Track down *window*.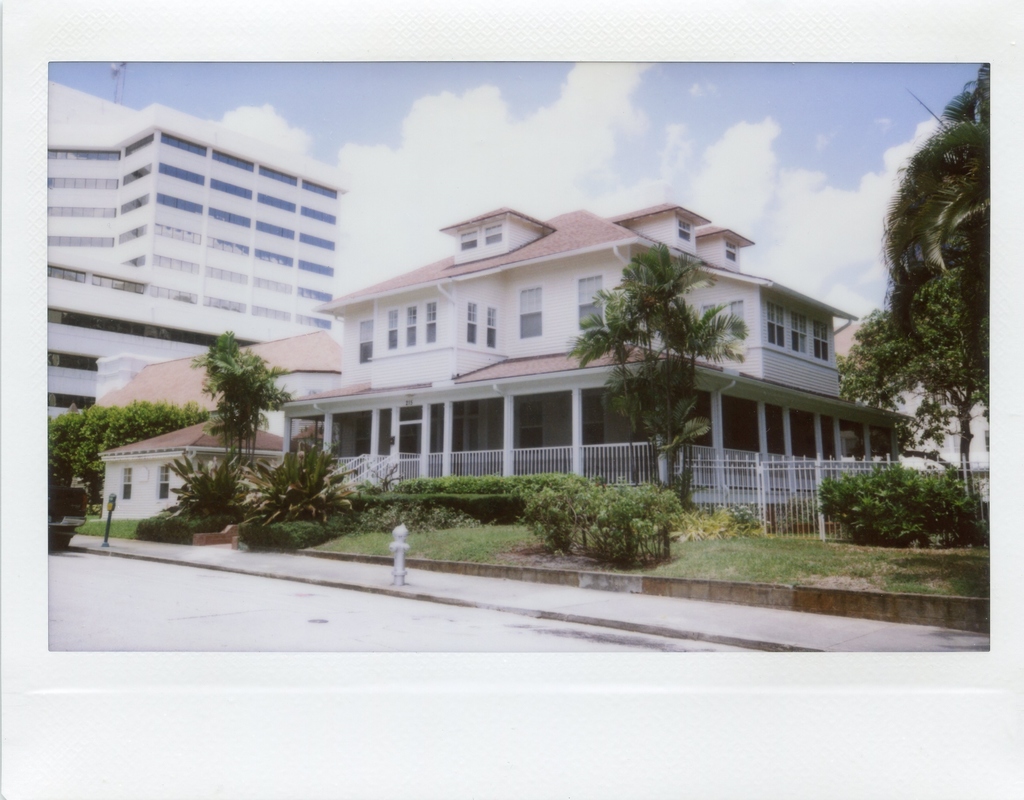
Tracked to <box>355,418,371,462</box>.
